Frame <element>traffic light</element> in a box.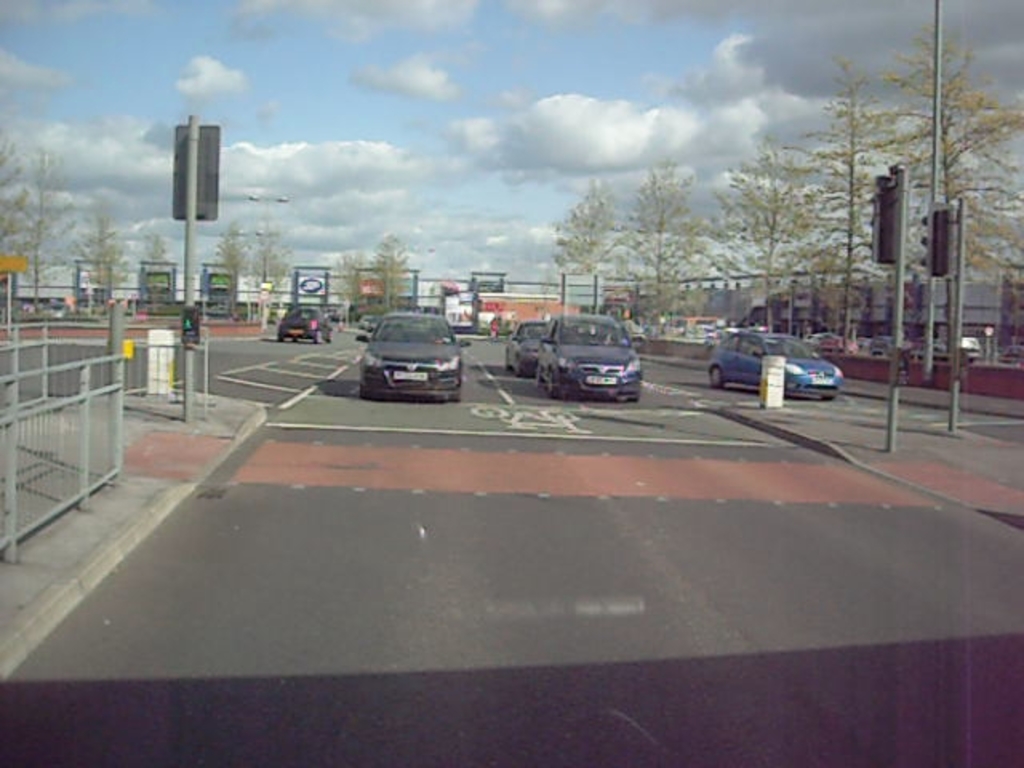
x1=920 y1=200 x2=954 y2=275.
